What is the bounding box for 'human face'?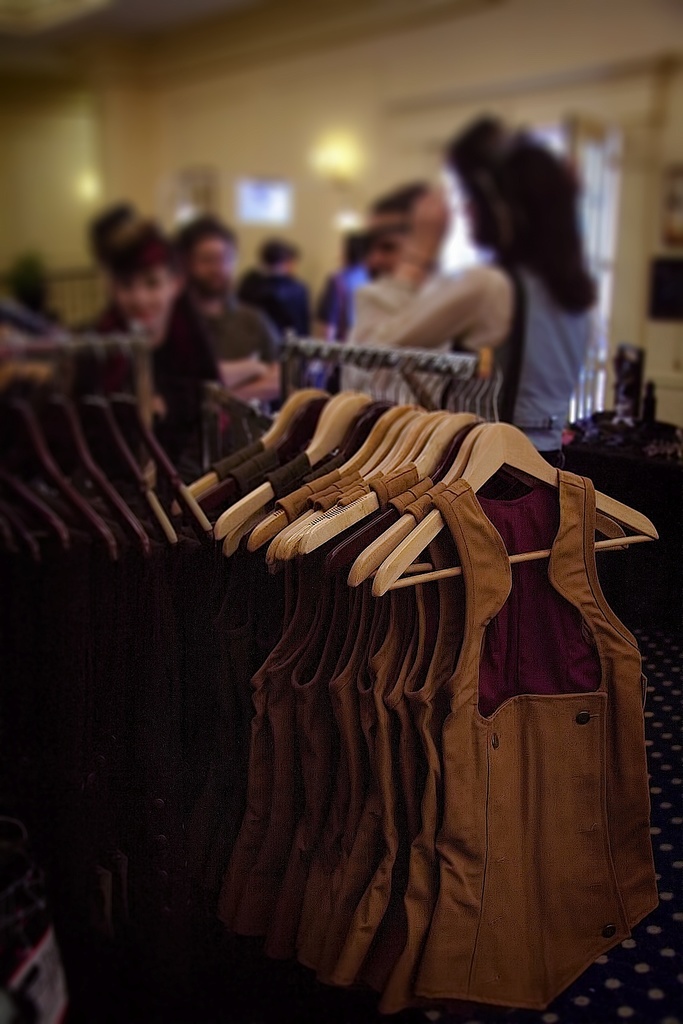
(115,271,176,334).
